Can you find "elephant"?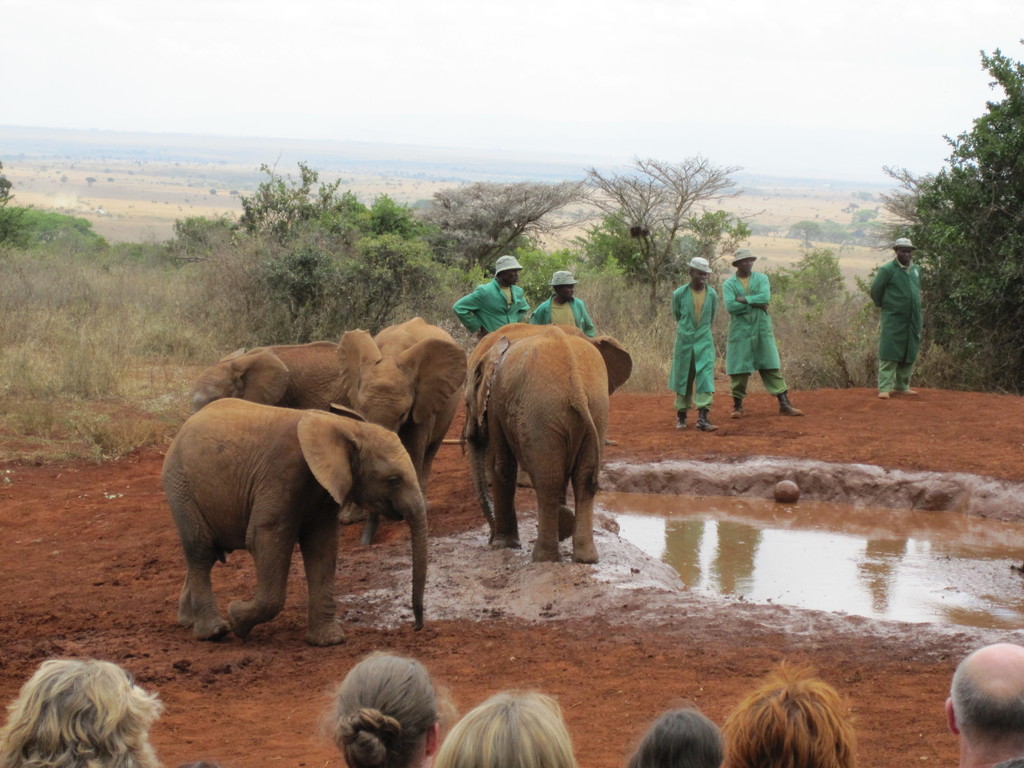
Yes, bounding box: locate(163, 389, 430, 637).
